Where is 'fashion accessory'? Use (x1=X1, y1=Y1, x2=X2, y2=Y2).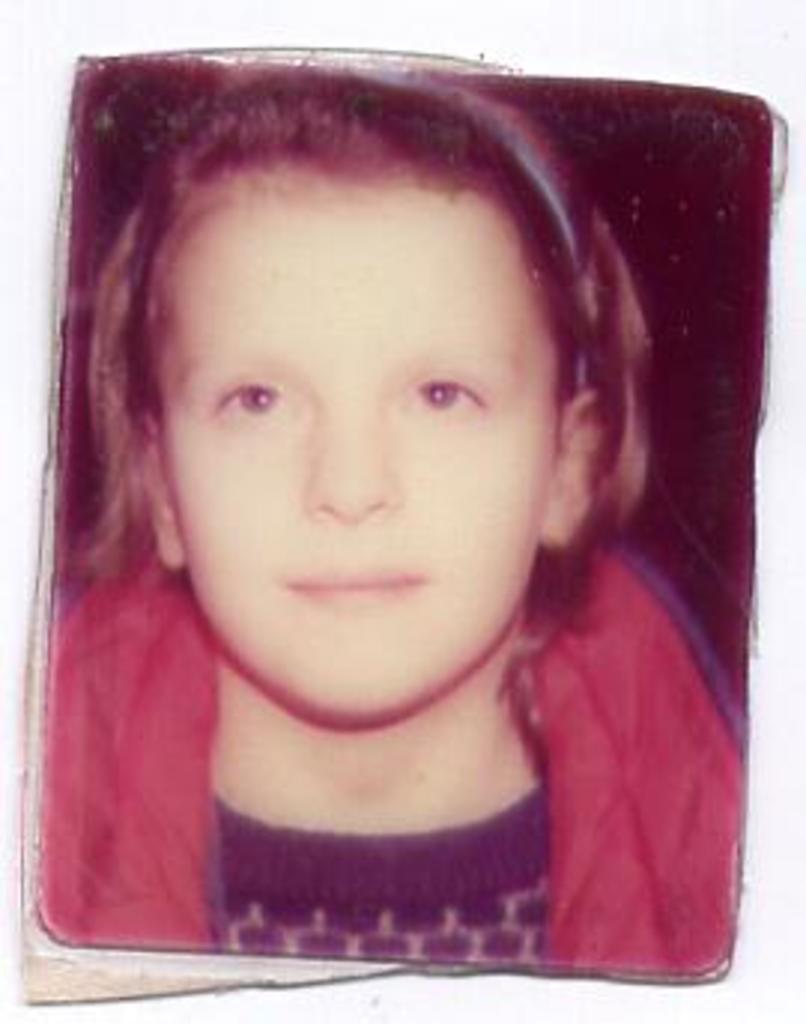
(x1=191, y1=81, x2=588, y2=272).
